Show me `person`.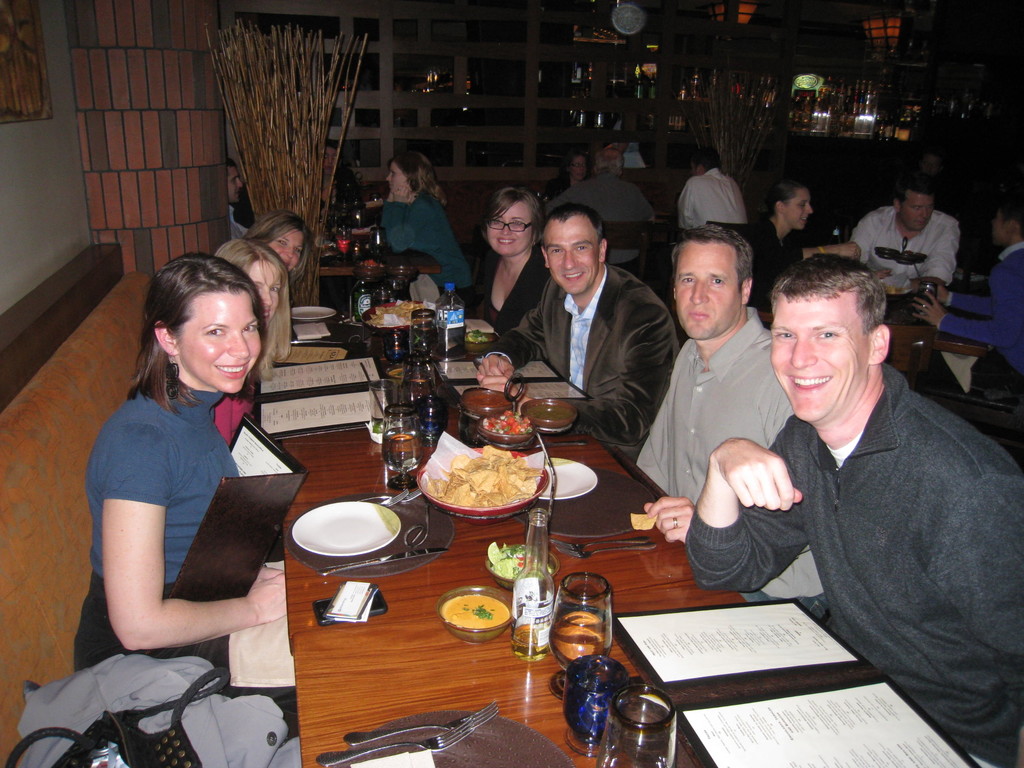
`person` is here: pyautogui.locateOnScreen(632, 216, 799, 540).
